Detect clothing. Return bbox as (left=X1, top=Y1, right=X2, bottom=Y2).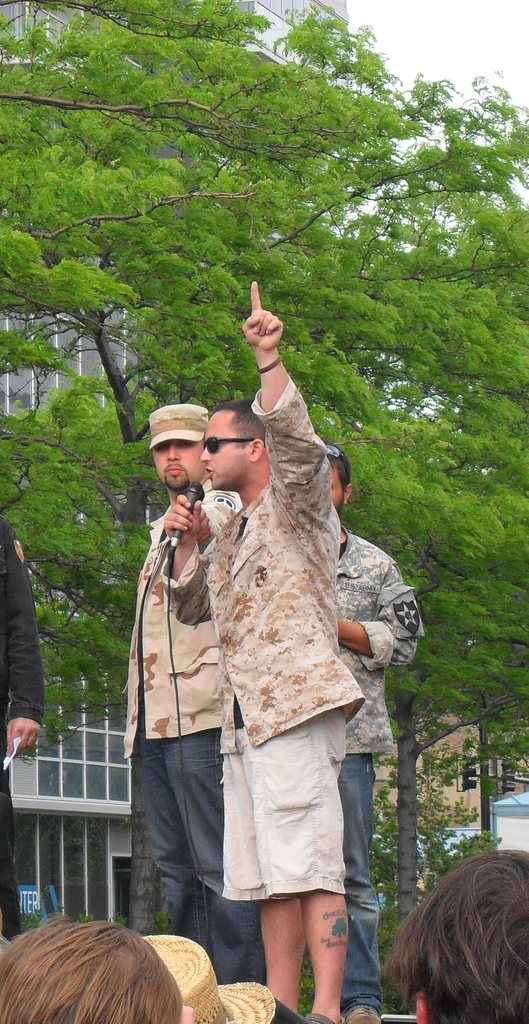
(left=173, top=399, right=380, bottom=924).
